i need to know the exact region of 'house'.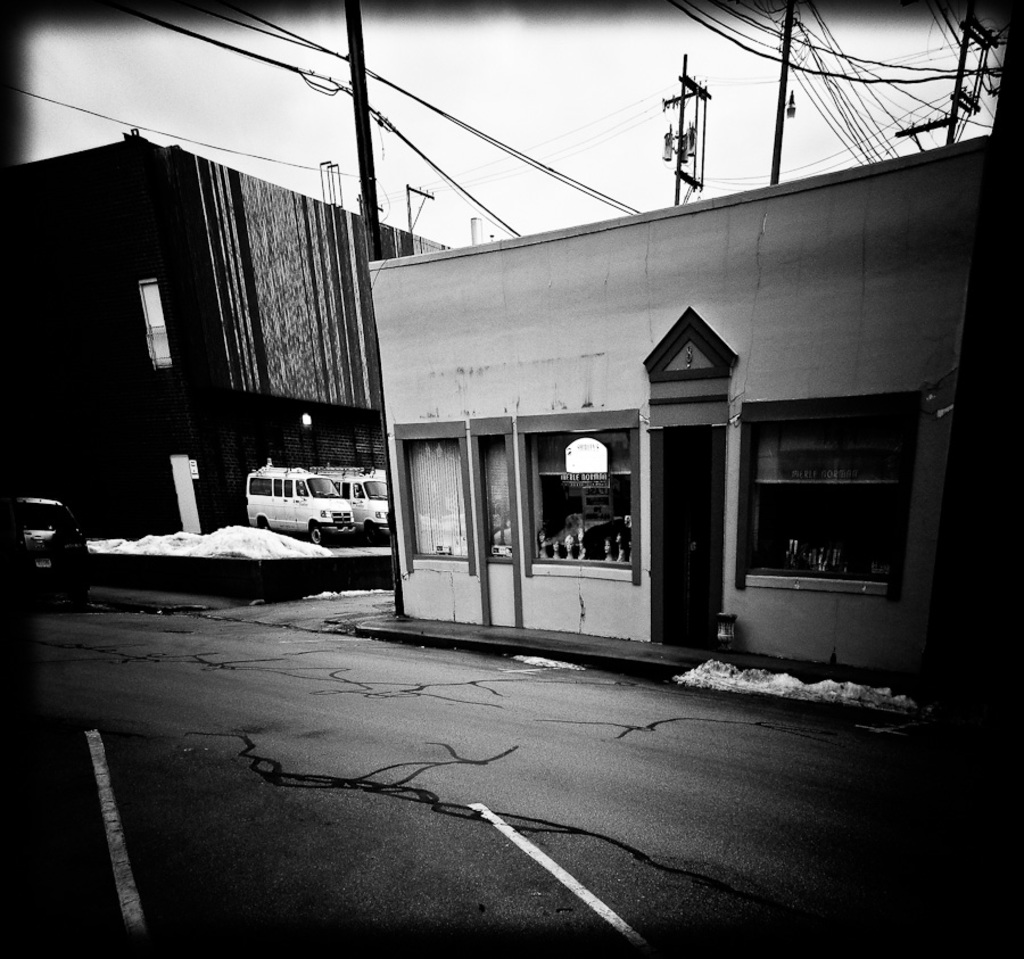
Region: Rect(0, 111, 462, 571).
